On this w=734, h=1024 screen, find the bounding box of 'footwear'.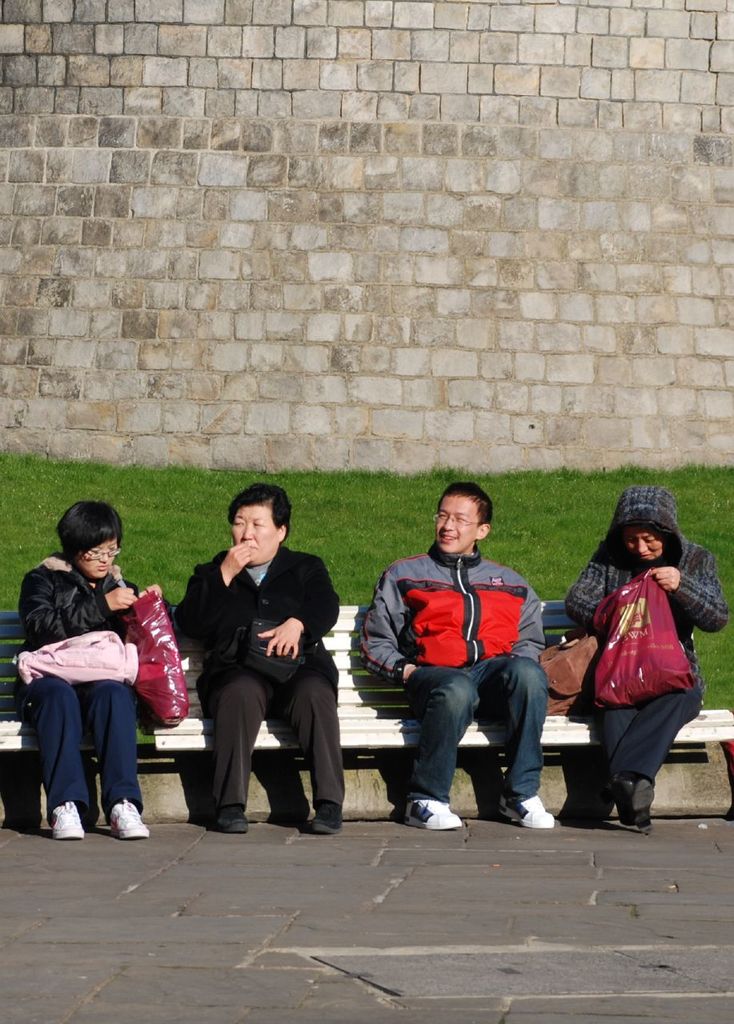
Bounding box: bbox=[396, 780, 467, 842].
